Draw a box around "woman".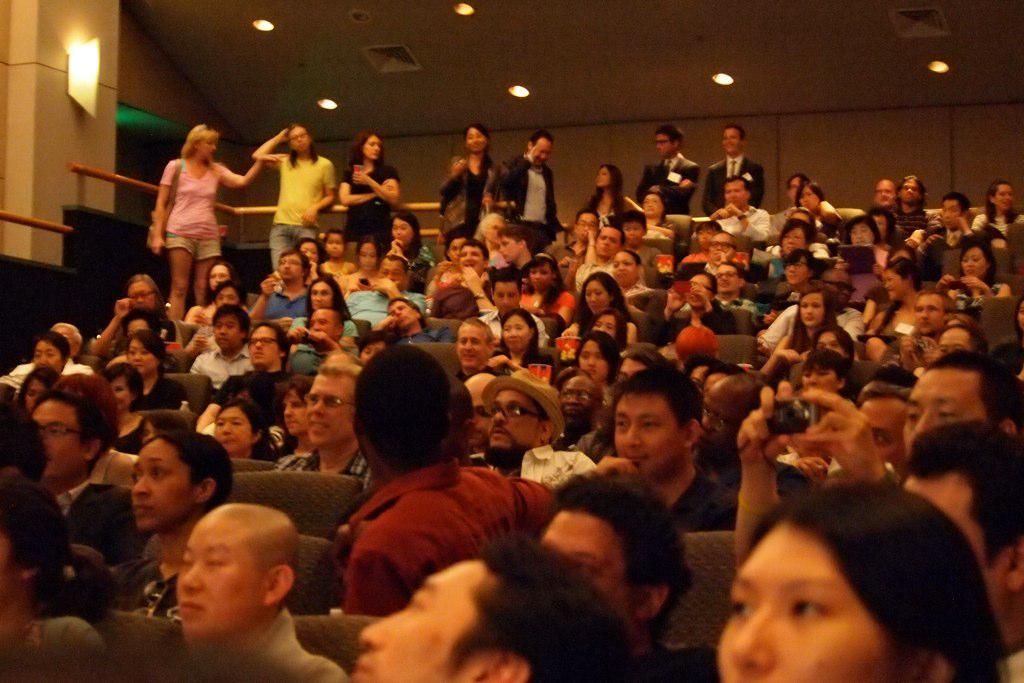
Rect(972, 176, 1023, 235).
